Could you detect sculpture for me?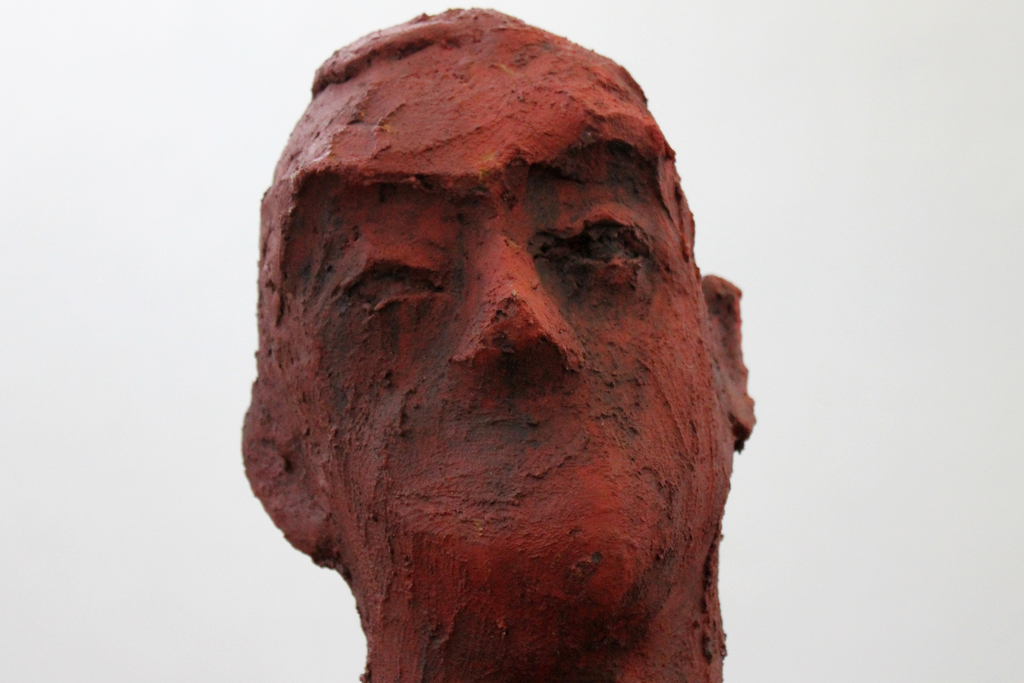
Detection result: left=220, top=22, right=781, bottom=682.
